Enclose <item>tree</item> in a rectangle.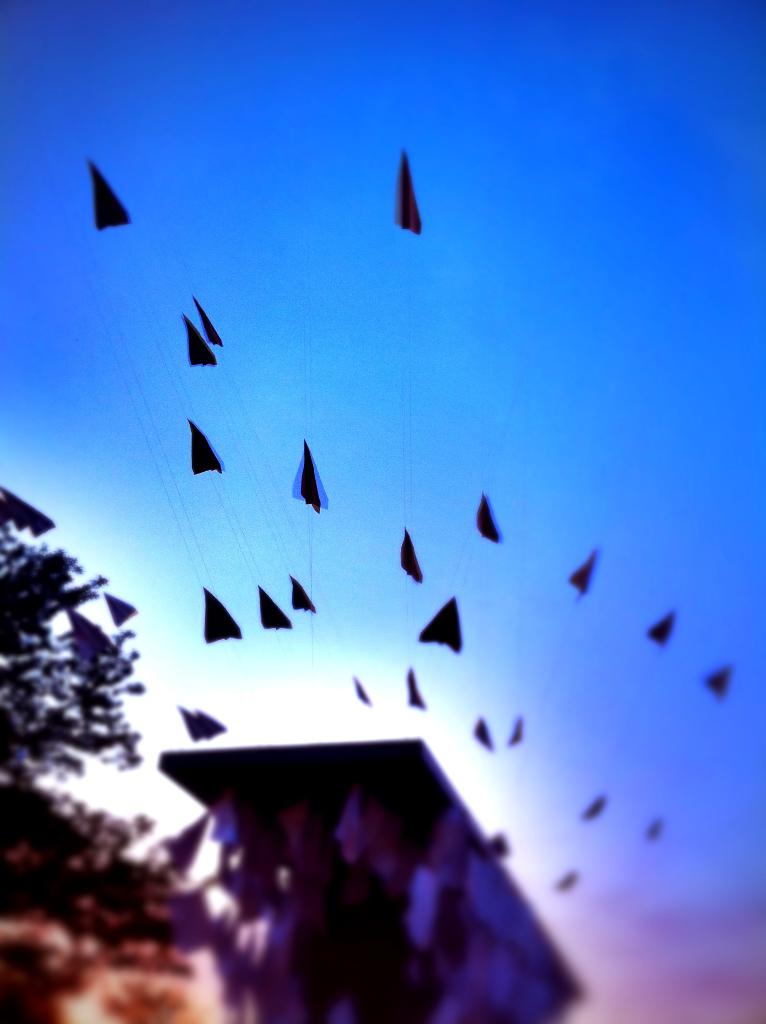
{"x1": 6, "y1": 474, "x2": 187, "y2": 911}.
